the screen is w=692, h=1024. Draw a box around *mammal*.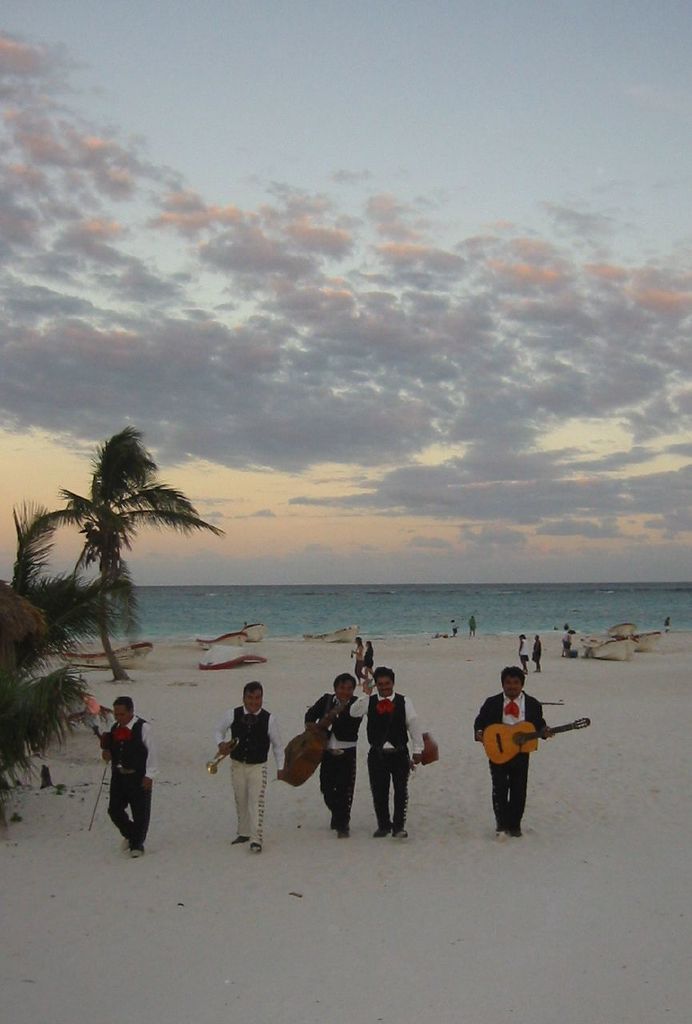
rect(350, 661, 429, 841).
